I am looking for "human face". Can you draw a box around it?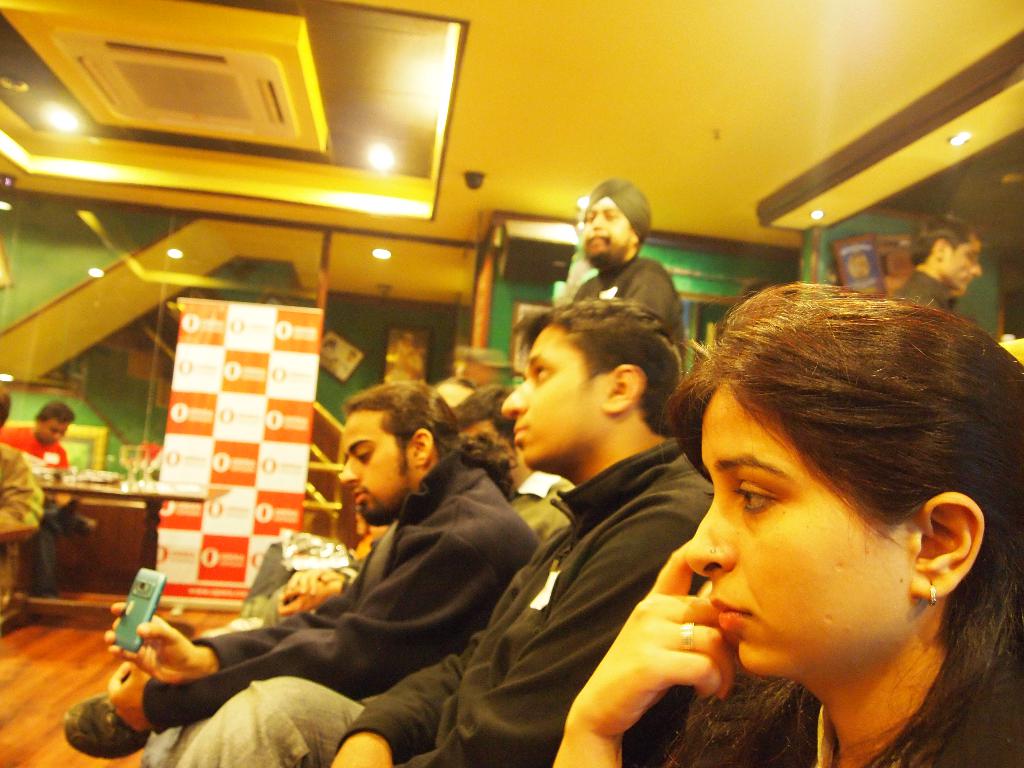
Sure, the bounding box is select_region(500, 327, 600, 468).
